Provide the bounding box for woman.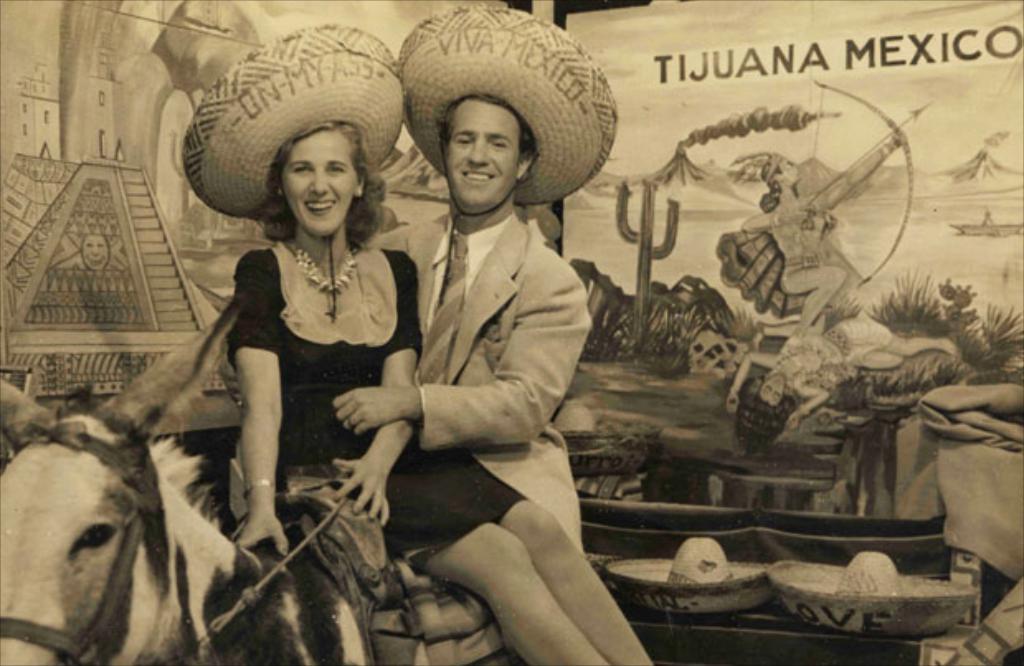
box=[735, 132, 898, 350].
